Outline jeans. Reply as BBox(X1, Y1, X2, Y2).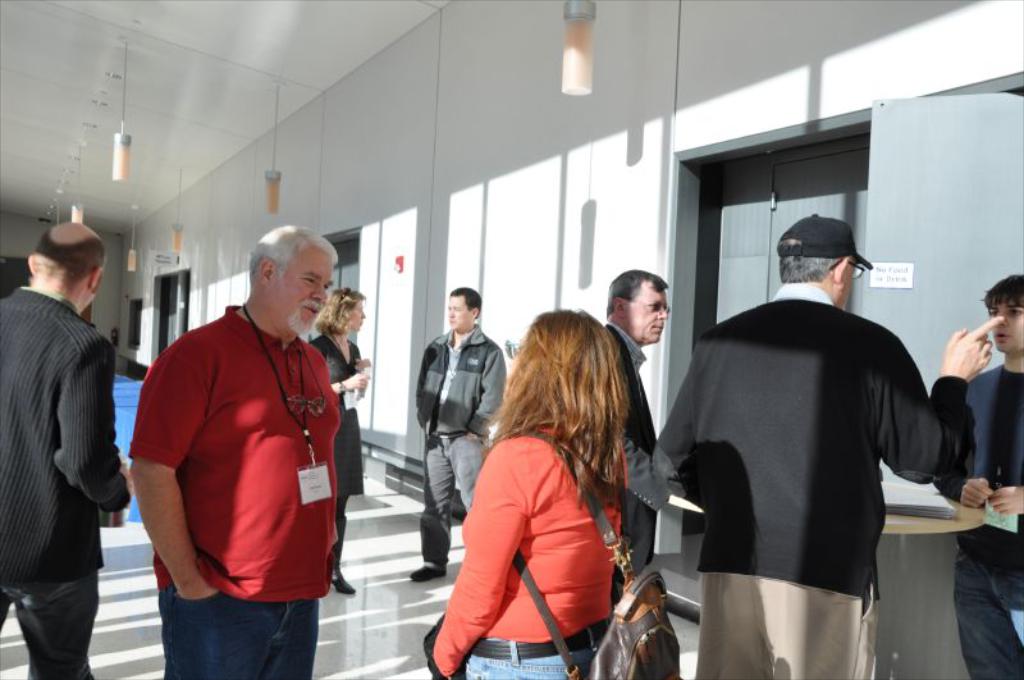
BBox(416, 425, 485, 563).
